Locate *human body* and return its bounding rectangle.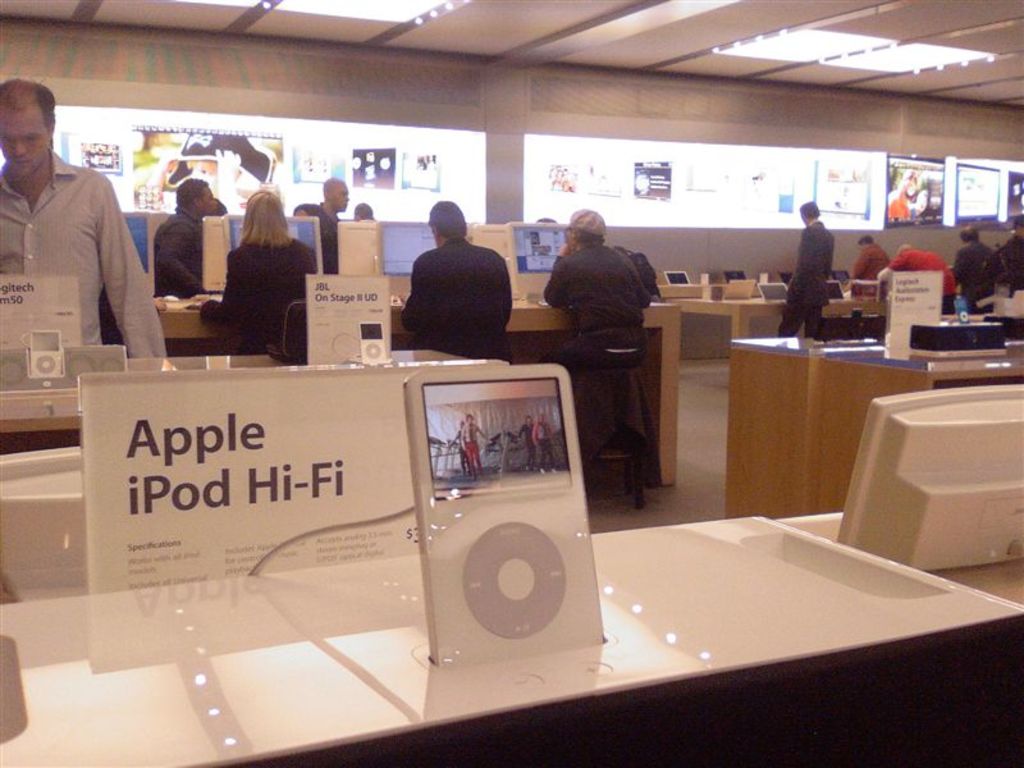
<bbox>189, 191, 315, 355</bbox>.
